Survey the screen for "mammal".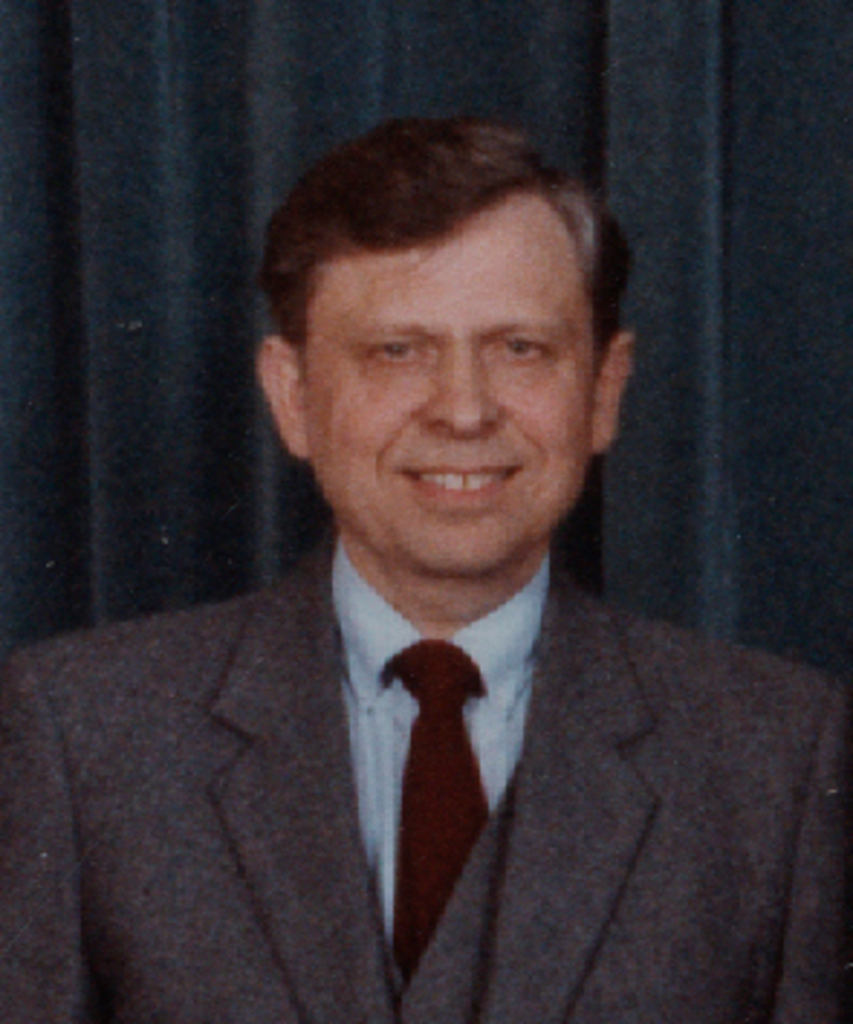
Survey found: bbox=(38, 107, 804, 1023).
